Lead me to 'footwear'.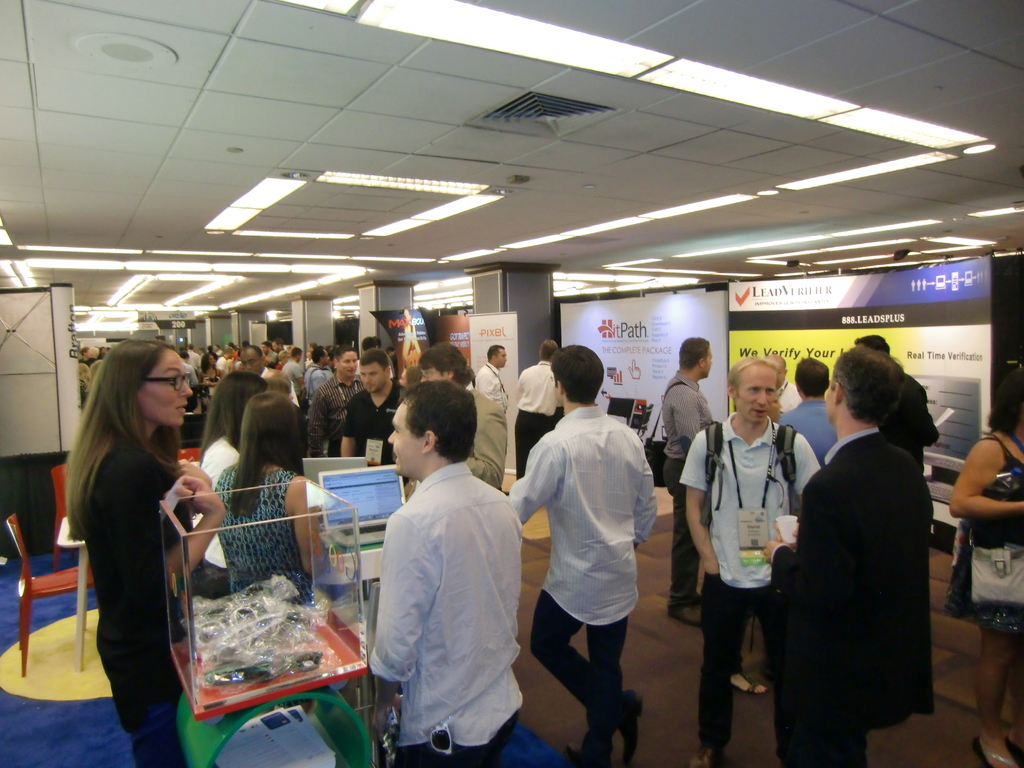
Lead to (671,604,703,623).
